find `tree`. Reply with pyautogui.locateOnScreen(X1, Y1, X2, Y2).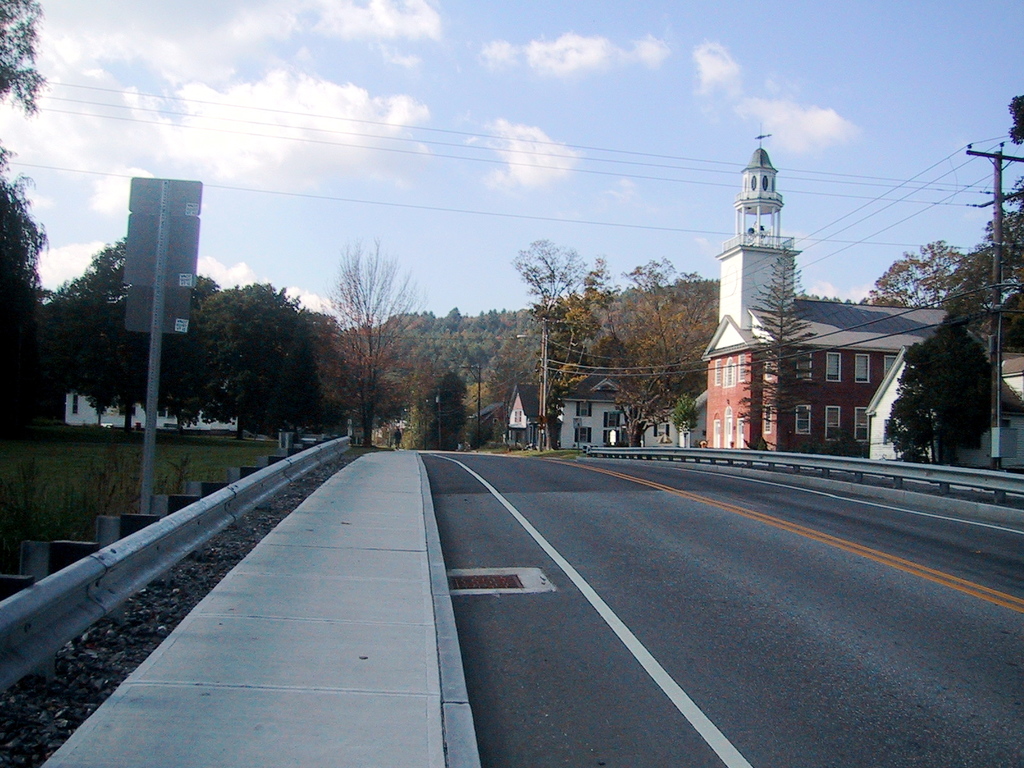
pyautogui.locateOnScreen(888, 263, 1005, 470).
